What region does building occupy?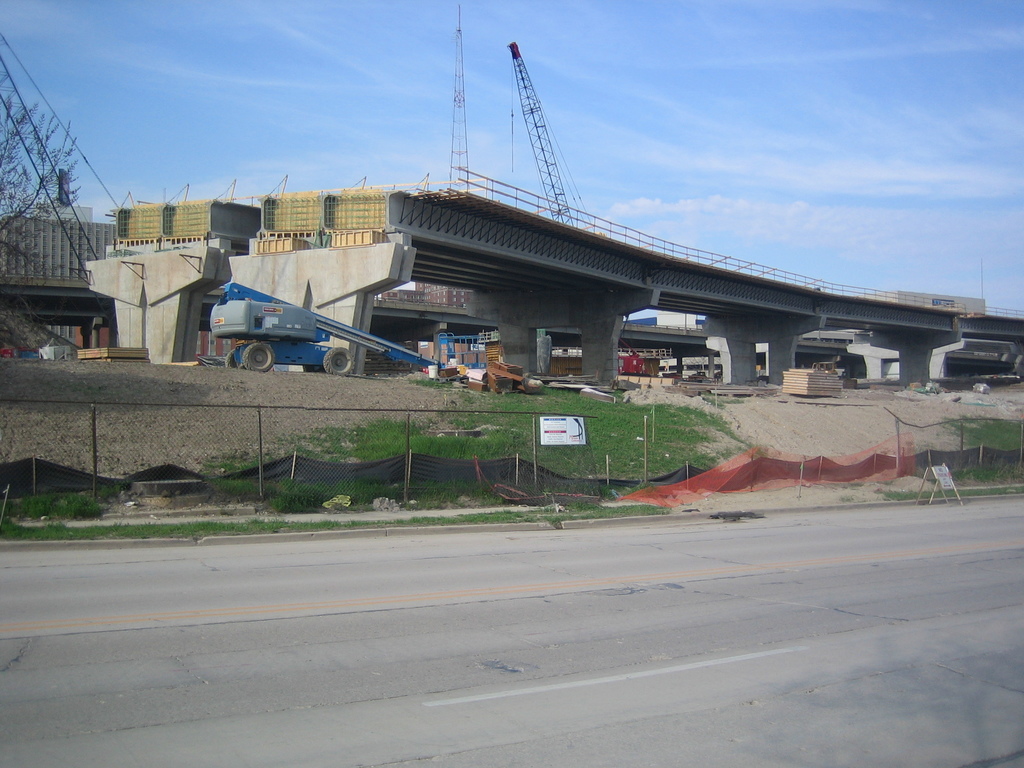
36, 170, 92, 224.
